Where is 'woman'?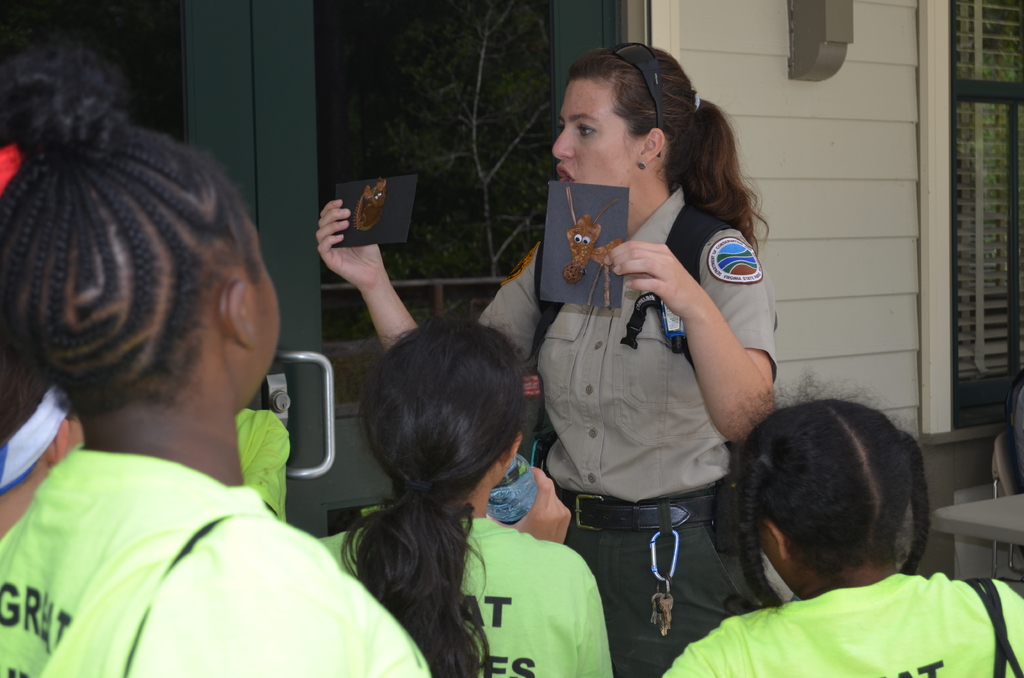
660,366,1023,677.
